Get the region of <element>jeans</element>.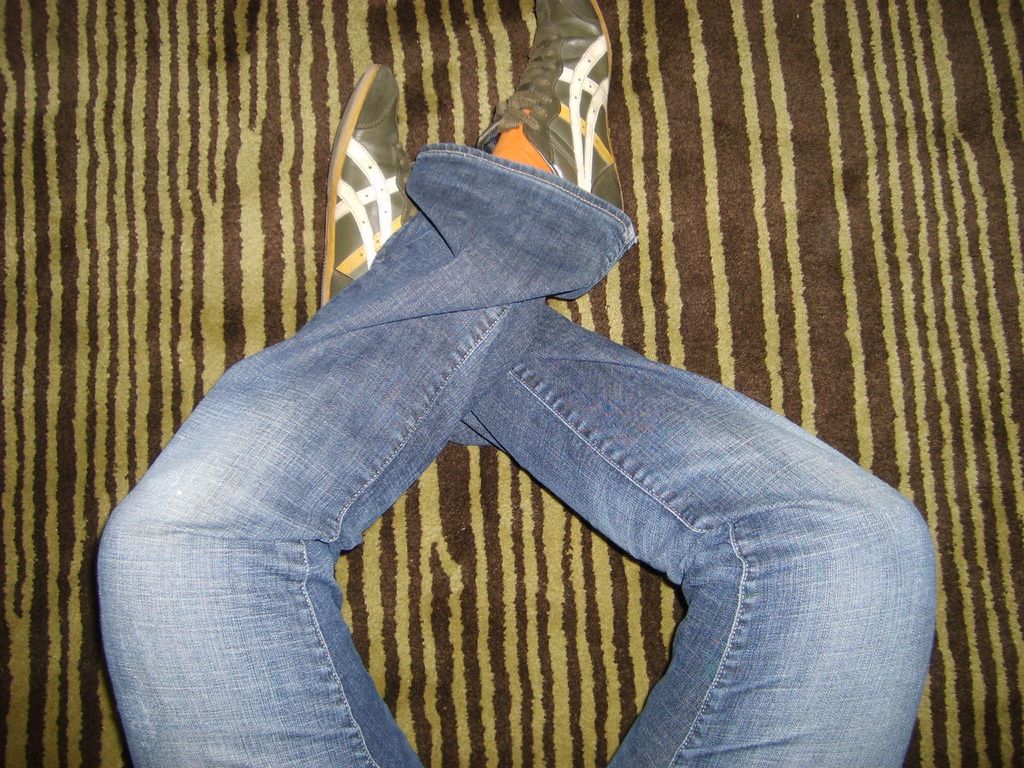
34:169:932:767.
